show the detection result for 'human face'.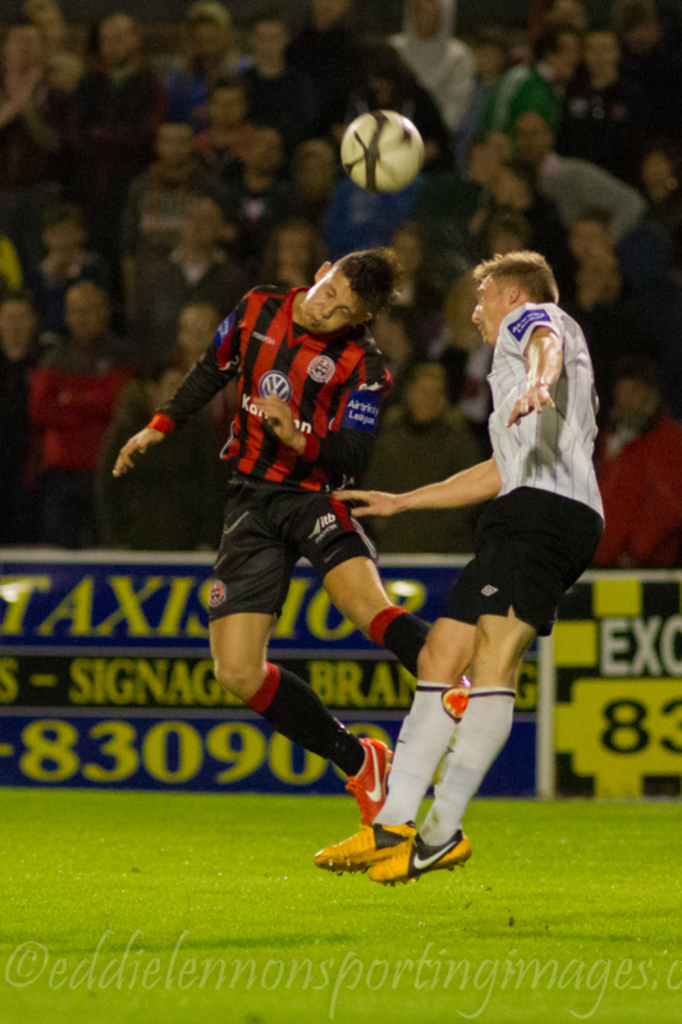
210 90 246 128.
